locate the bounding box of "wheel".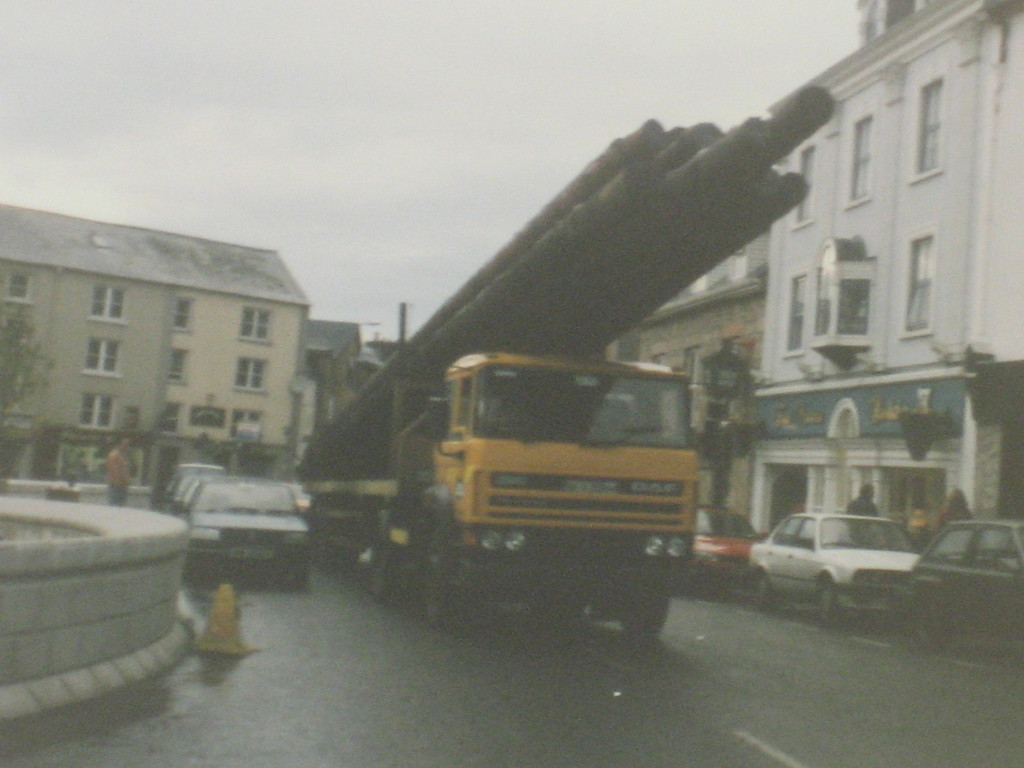
Bounding box: region(405, 519, 467, 639).
